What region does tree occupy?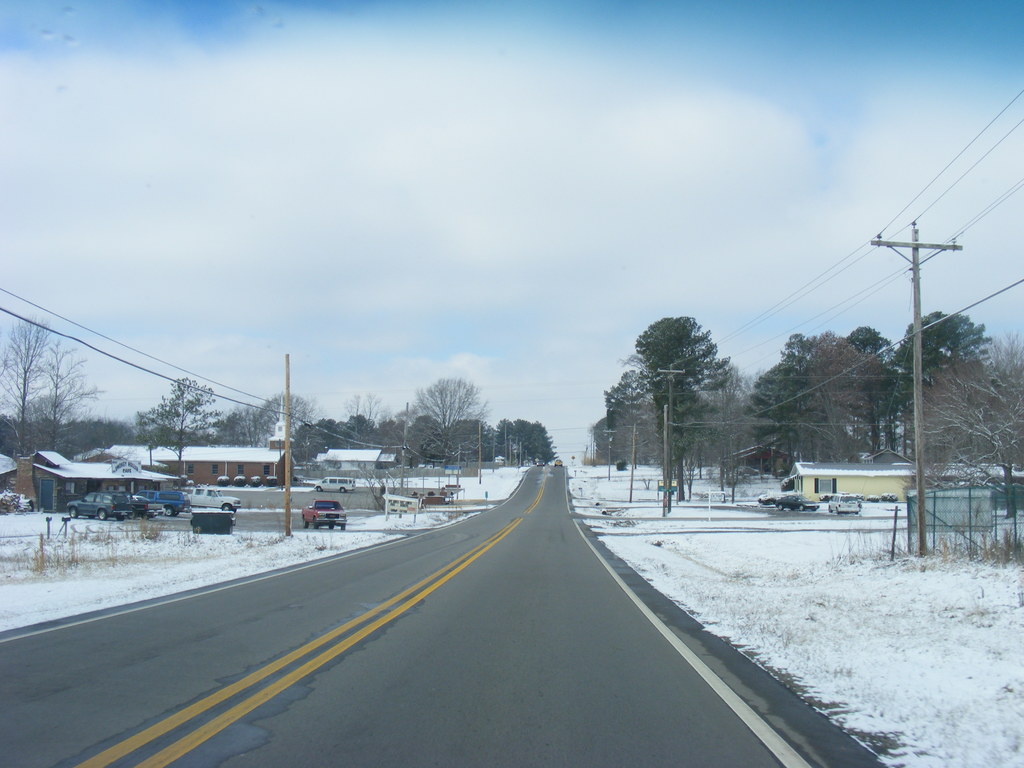
(left=28, top=333, right=95, bottom=462).
